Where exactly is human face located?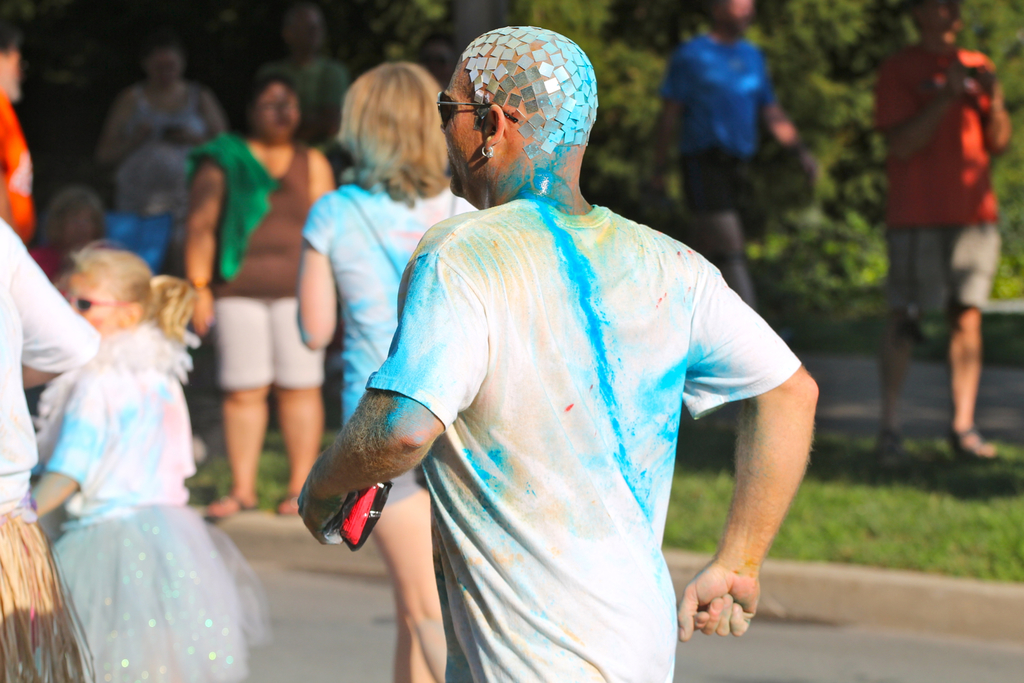
Its bounding box is detection(436, 63, 481, 193).
